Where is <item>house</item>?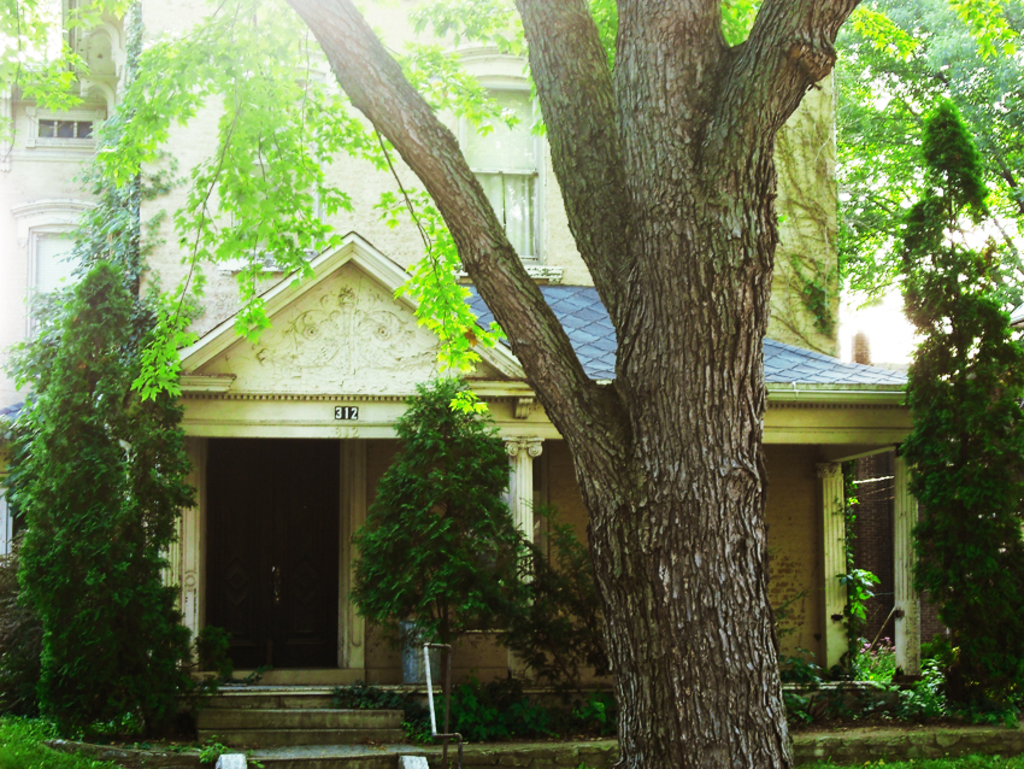
box=[0, 0, 619, 606].
